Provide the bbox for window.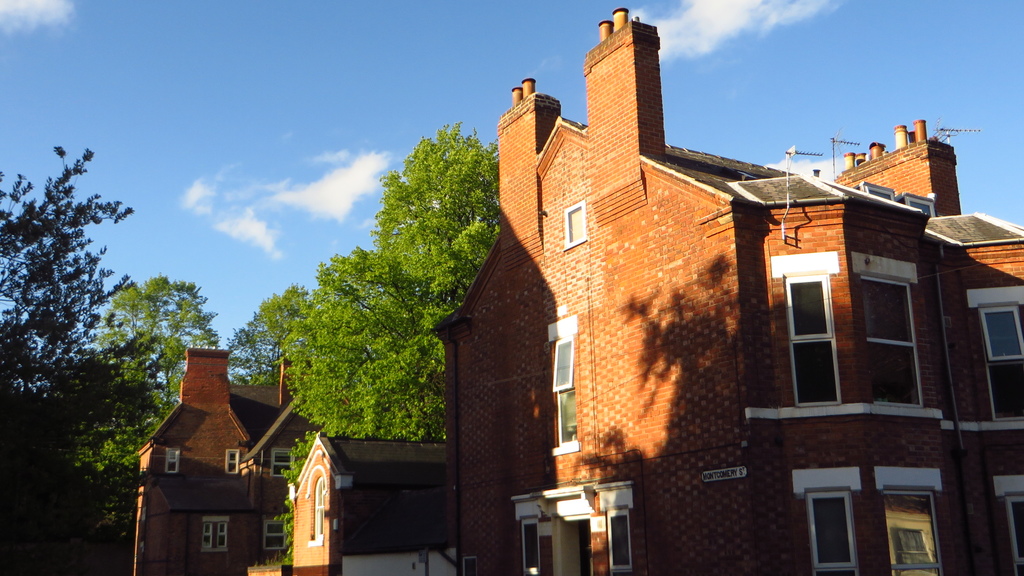
bbox=(227, 448, 239, 470).
